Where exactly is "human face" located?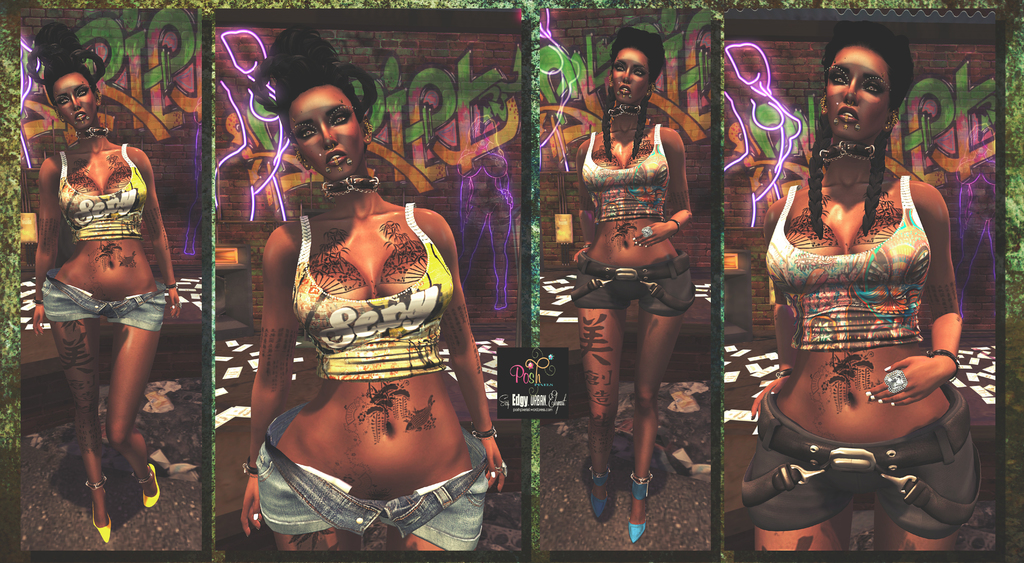
Its bounding box is <bbox>612, 48, 648, 107</bbox>.
